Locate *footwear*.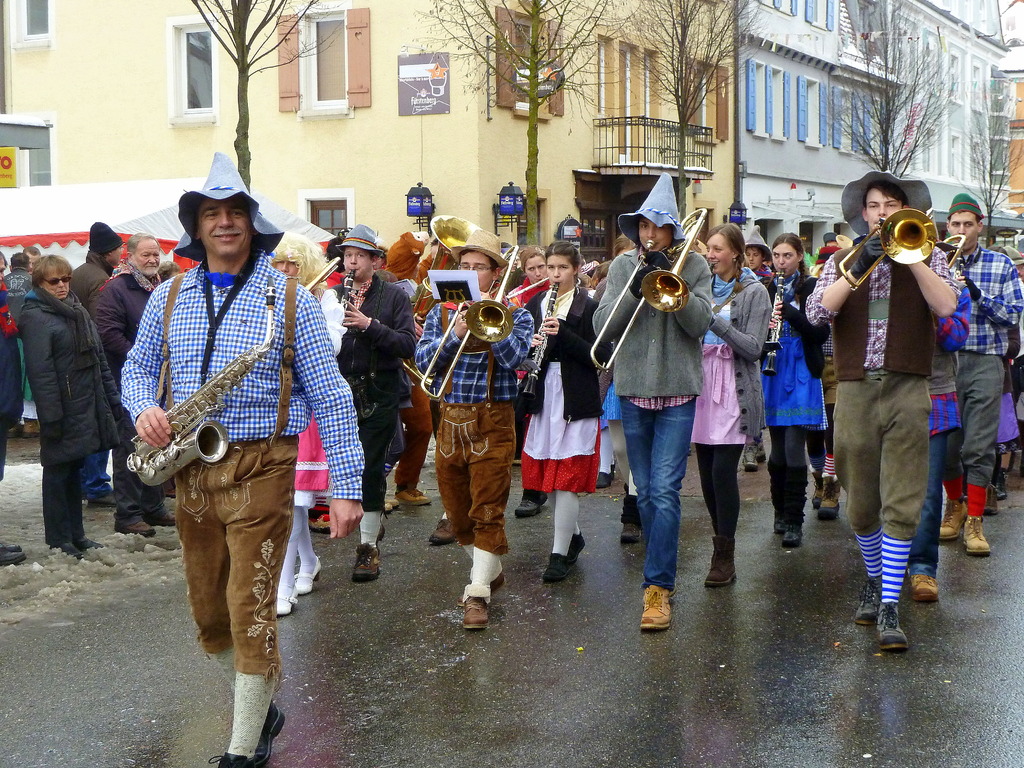
Bounding box: box(463, 596, 491, 628).
